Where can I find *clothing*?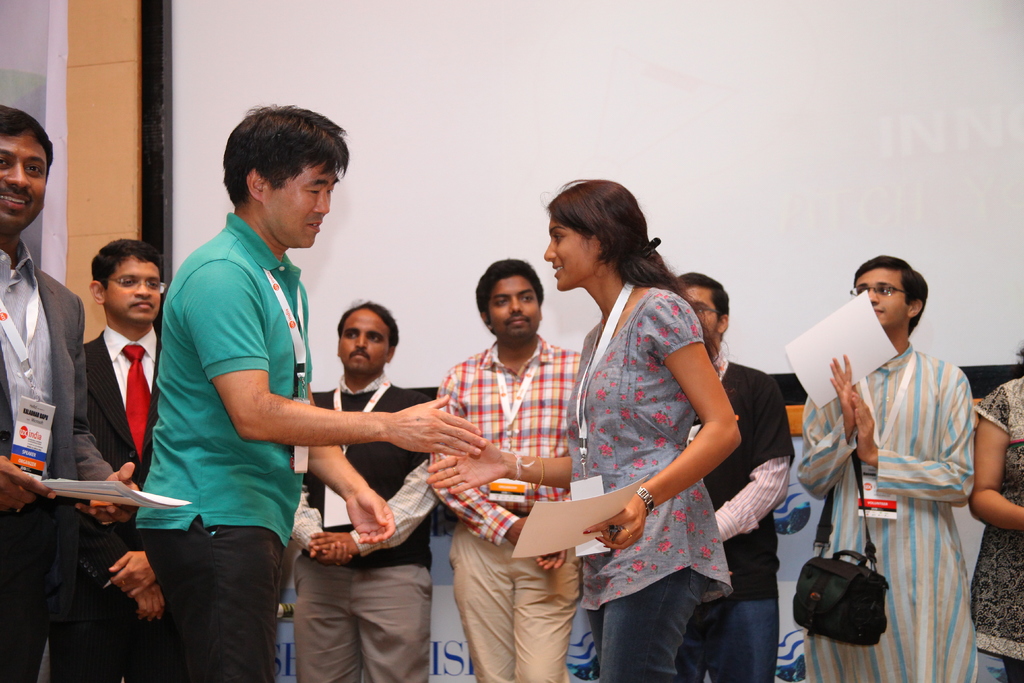
You can find it at rect(50, 322, 159, 682).
